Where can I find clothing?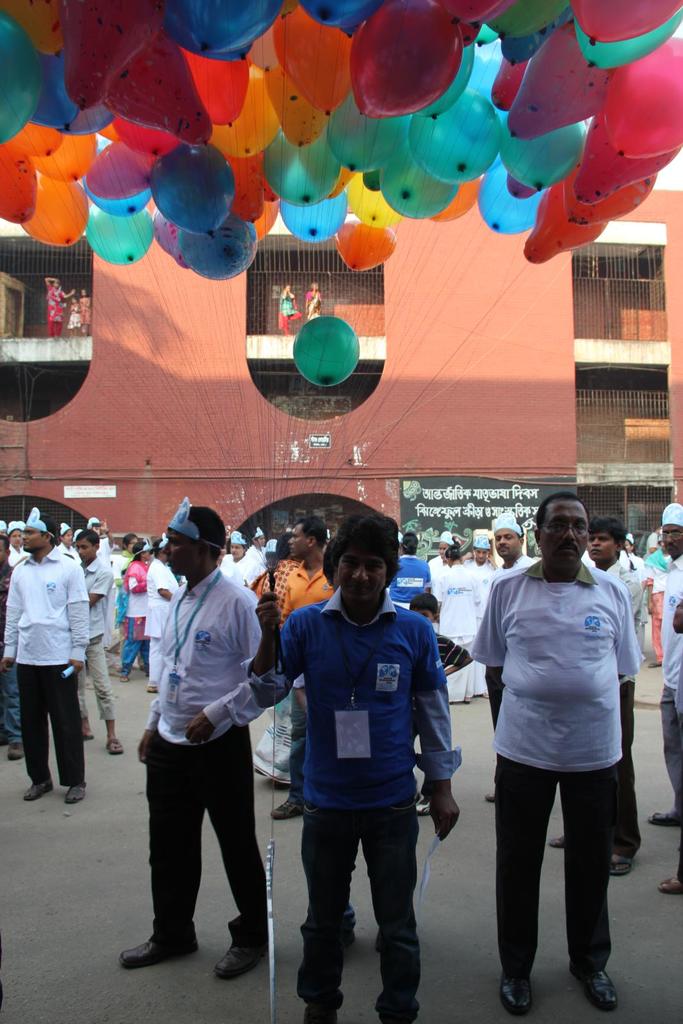
You can find it at x1=426, y1=559, x2=499, y2=699.
